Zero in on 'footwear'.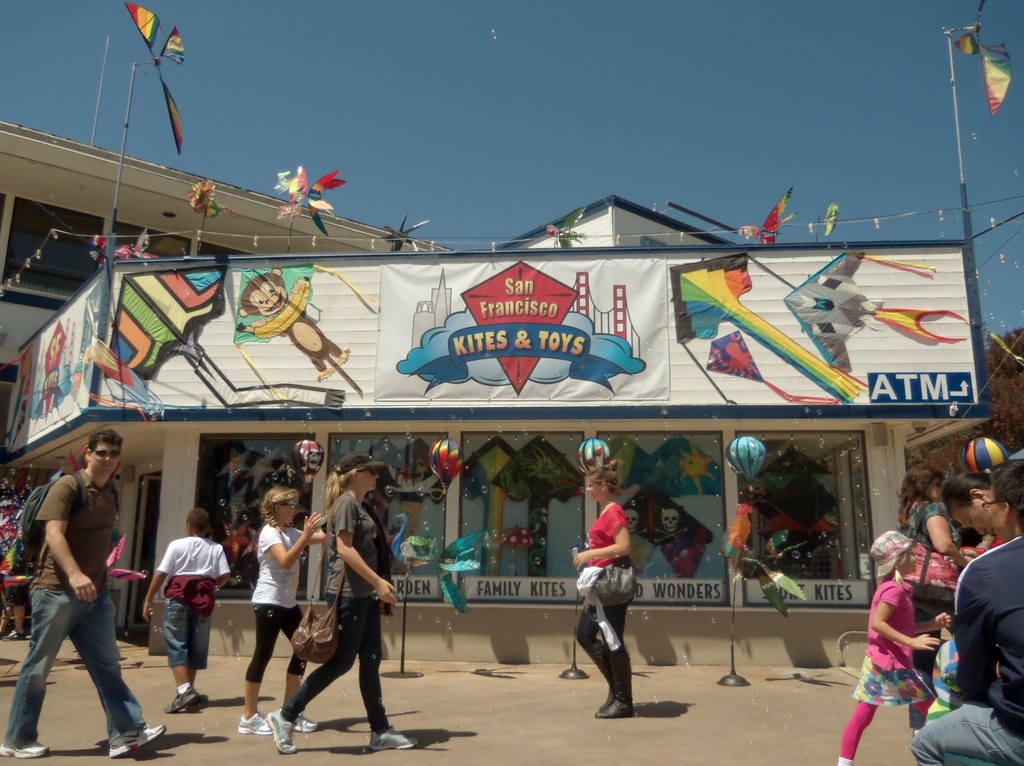
Zeroed in: region(163, 687, 199, 714).
